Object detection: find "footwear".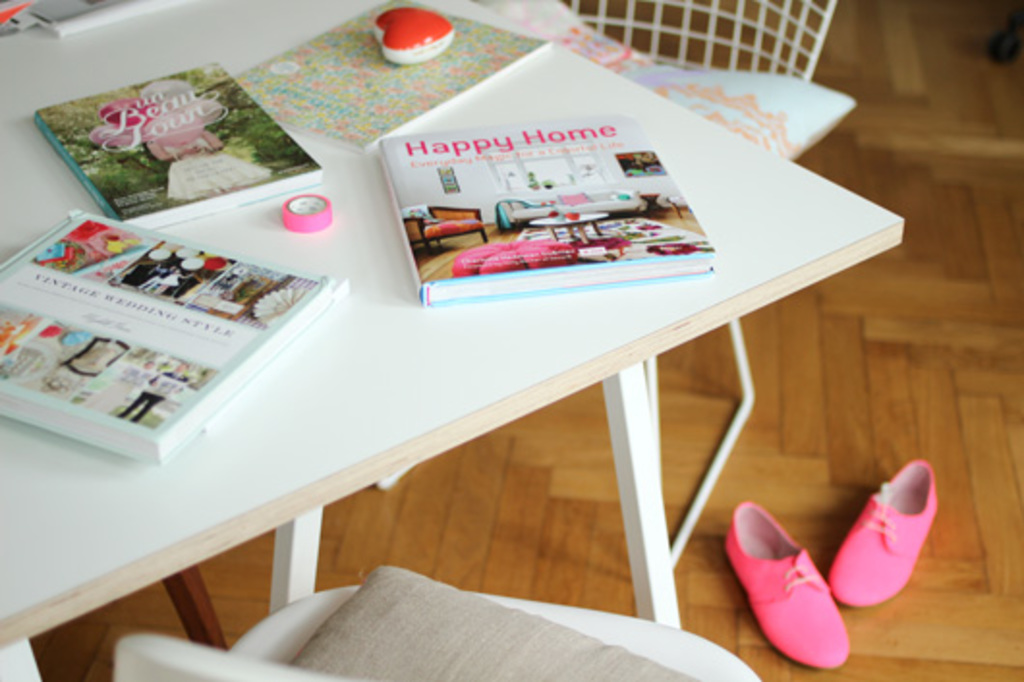
827, 460, 939, 611.
